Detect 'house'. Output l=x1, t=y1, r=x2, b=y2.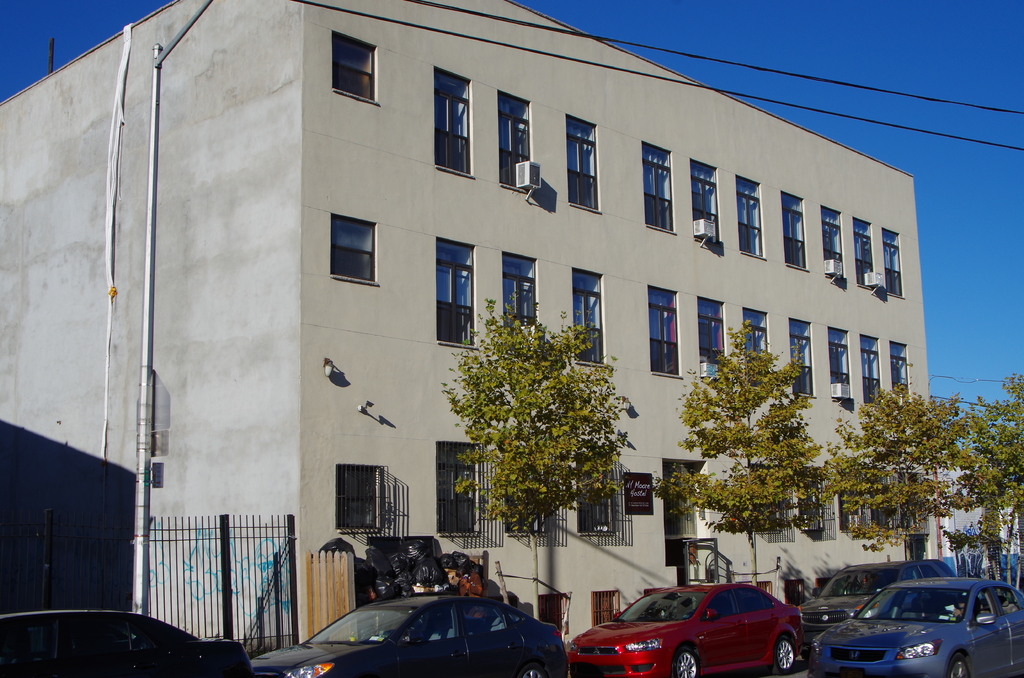
l=0, t=15, r=949, b=612.
